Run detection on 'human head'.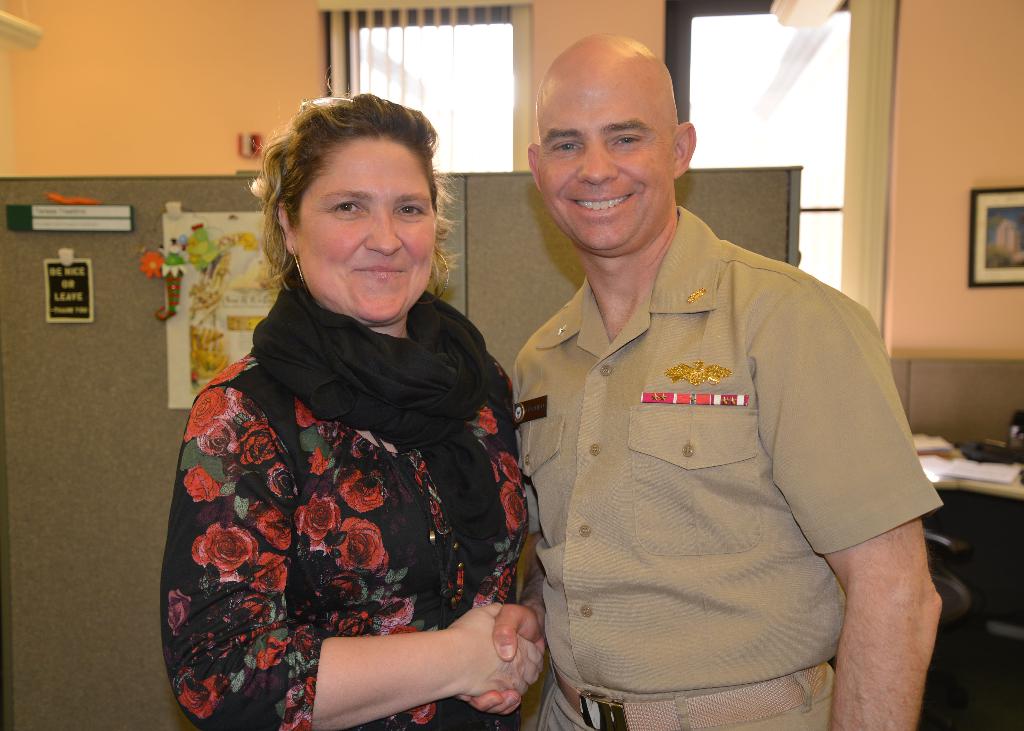
Result: bbox=(242, 81, 472, 326).
